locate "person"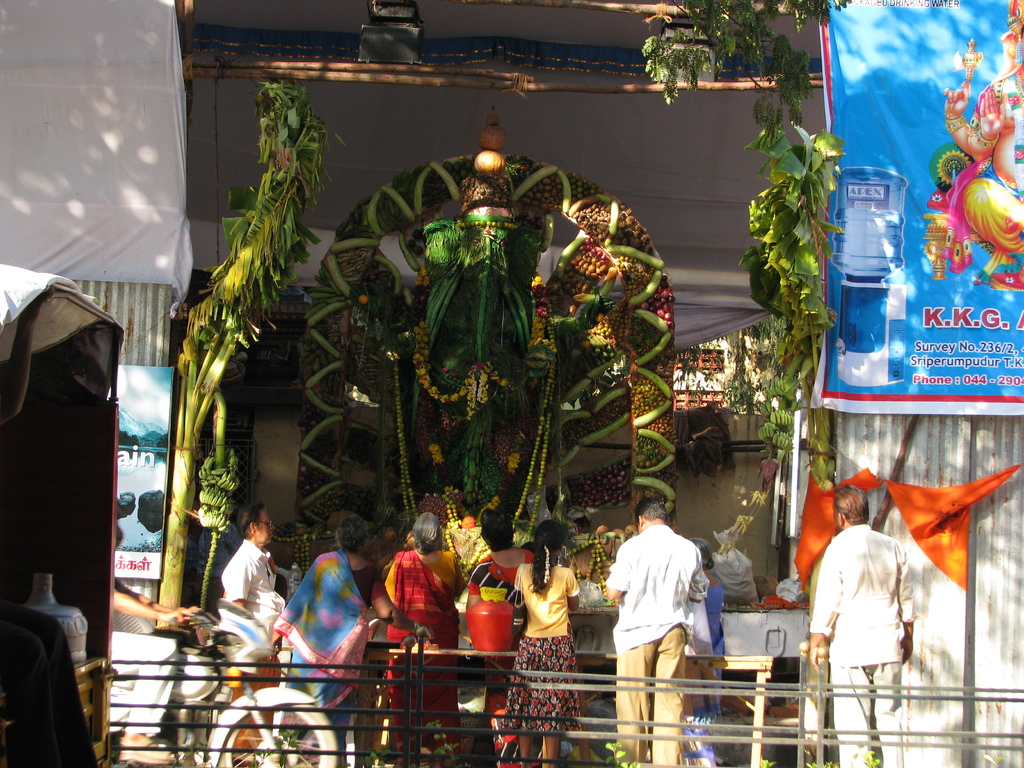
462 508 536 767
